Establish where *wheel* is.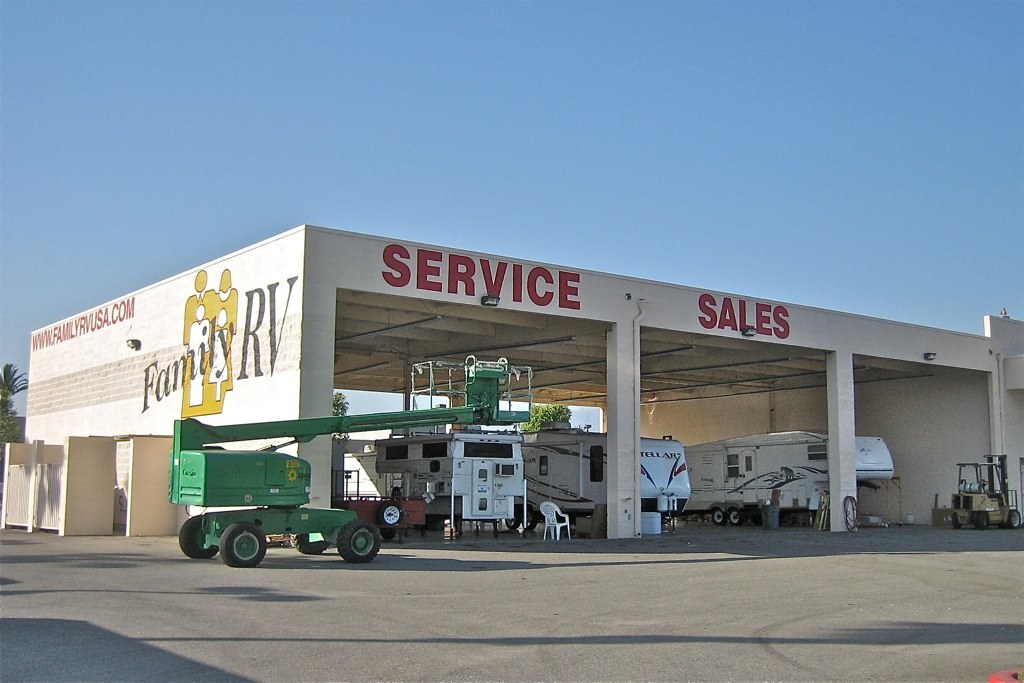
Established at (left=291, top=536, right=328, bottom=554).
